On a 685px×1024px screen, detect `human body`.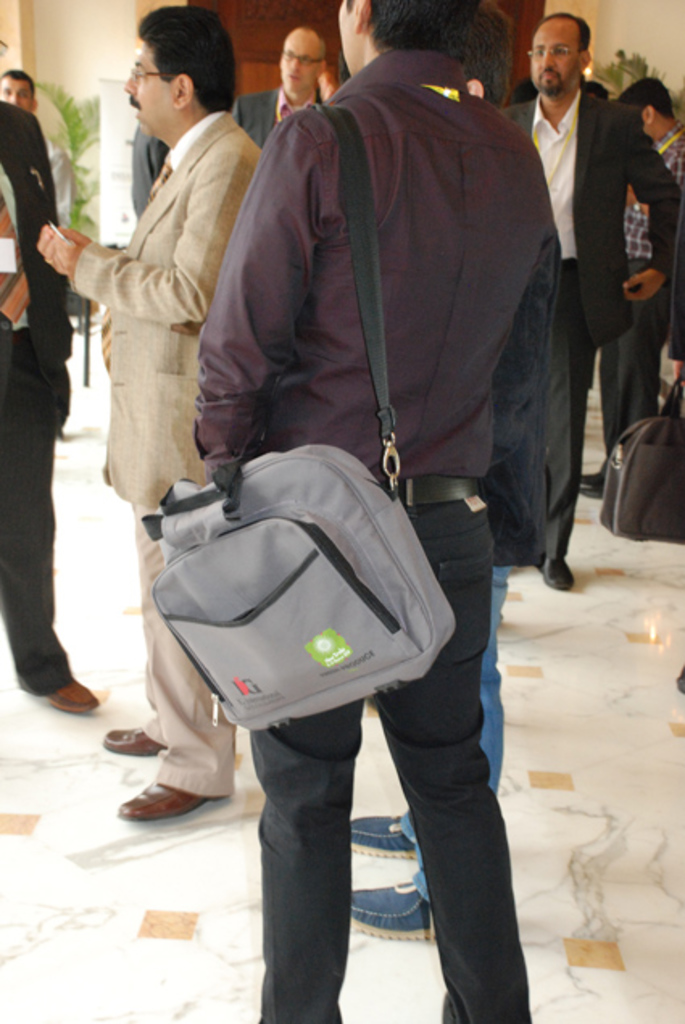
box(498, 90, 679, 581).
